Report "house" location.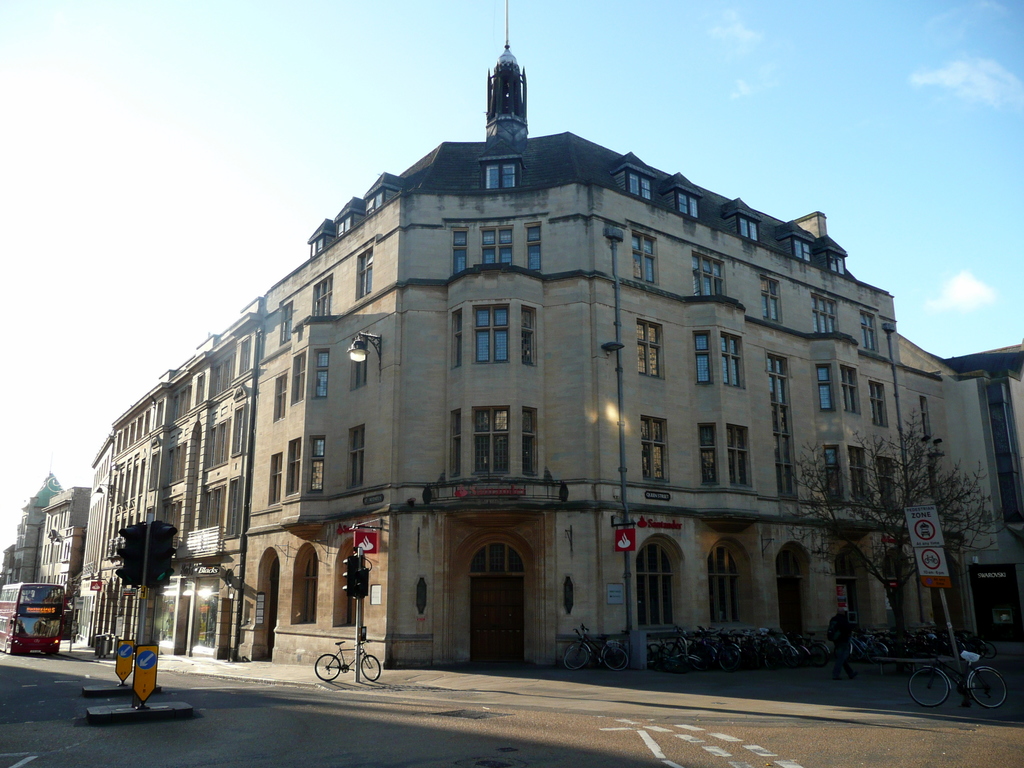
Report: crop(183, 303, 261, 655).
